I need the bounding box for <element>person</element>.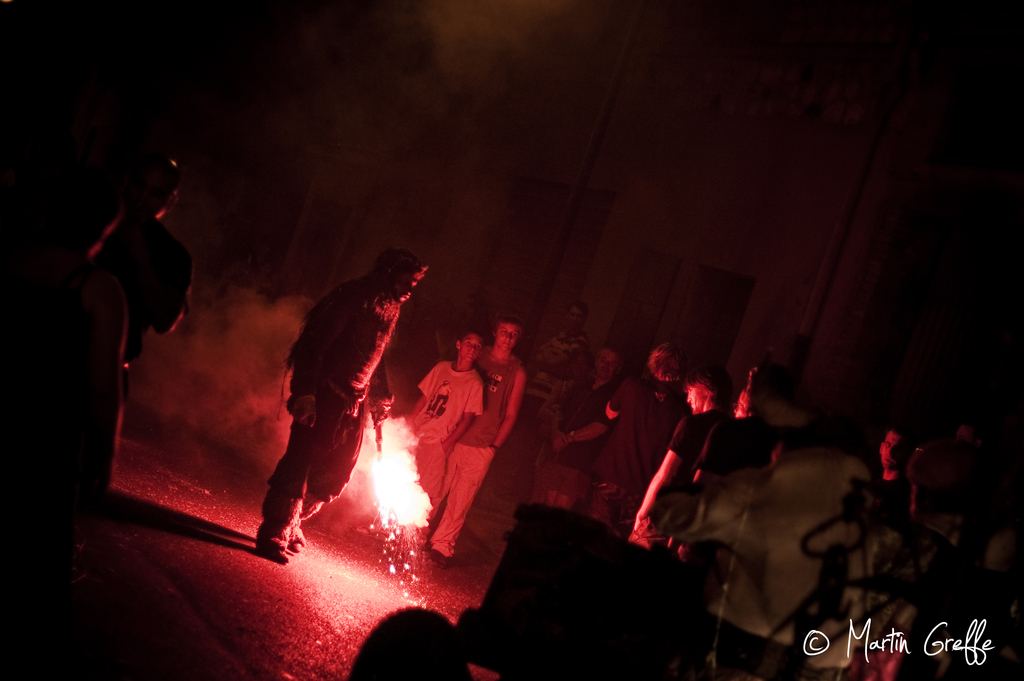
Here it is: crop(624, 361, 749, 561).
